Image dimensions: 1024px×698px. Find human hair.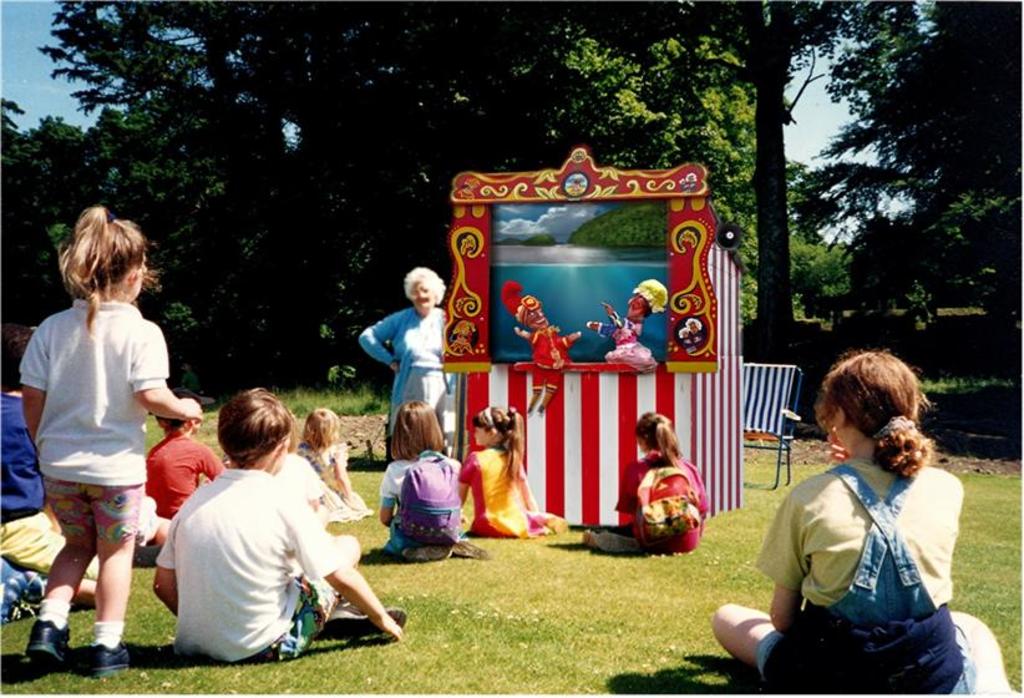
Rect(627, 409, 676, 472).
